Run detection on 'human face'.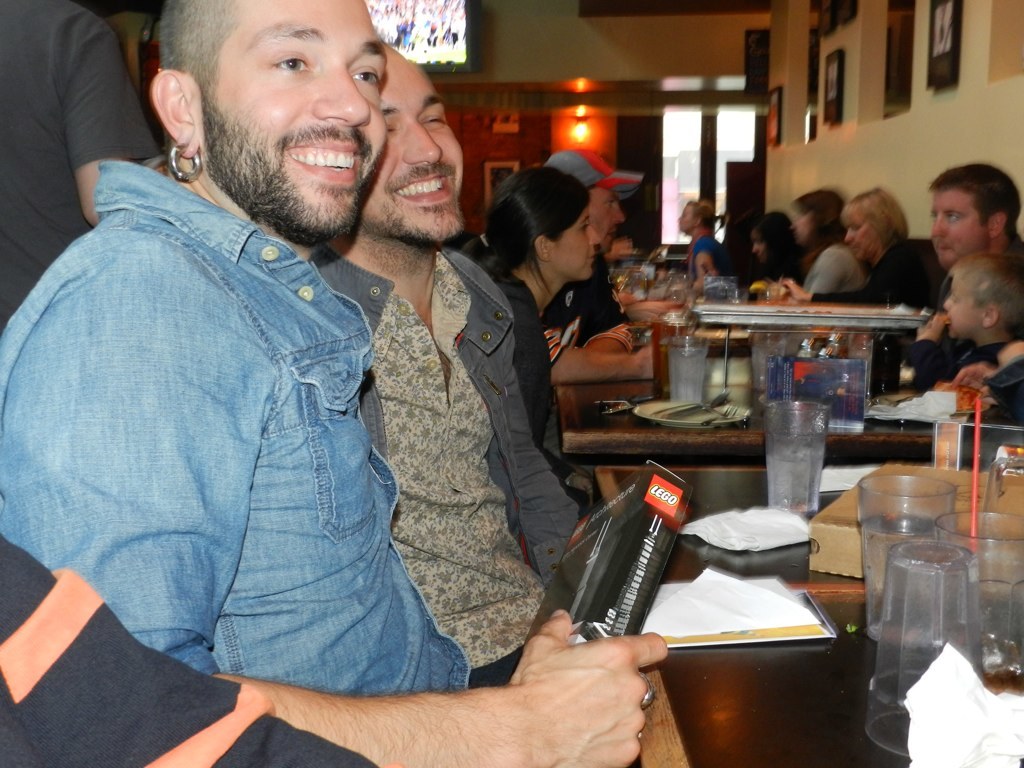
Result: select_region(937, 175, 995, 267).
